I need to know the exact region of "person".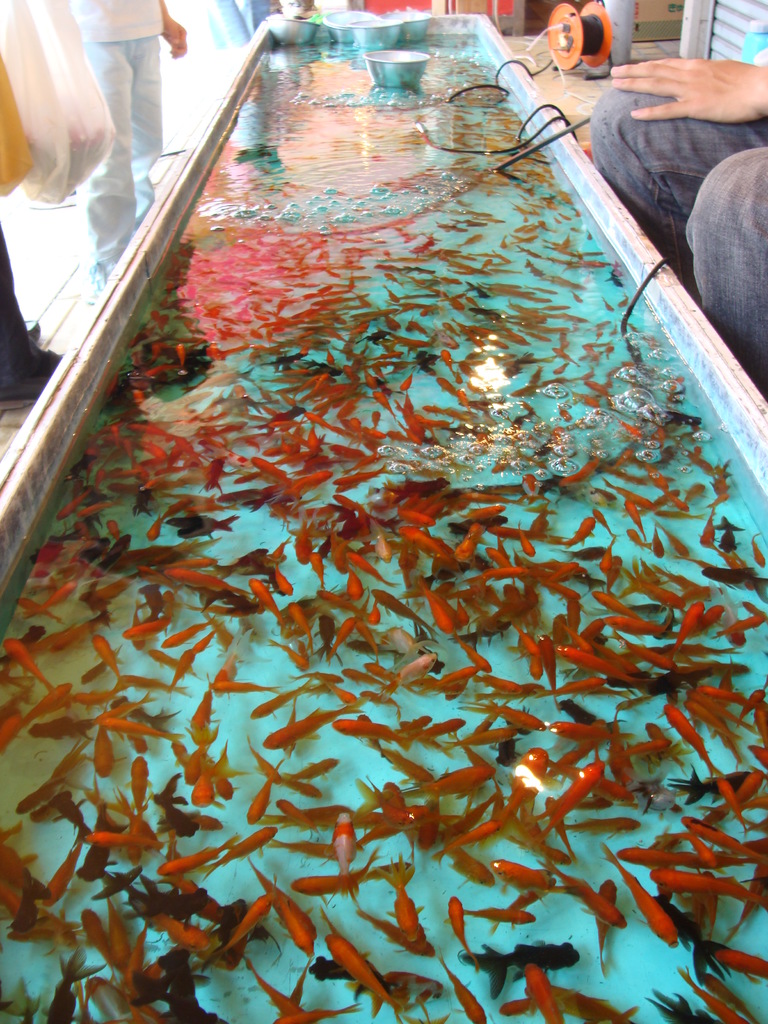
Region: [x1=590, y1=54, x2=767, y2=399].
